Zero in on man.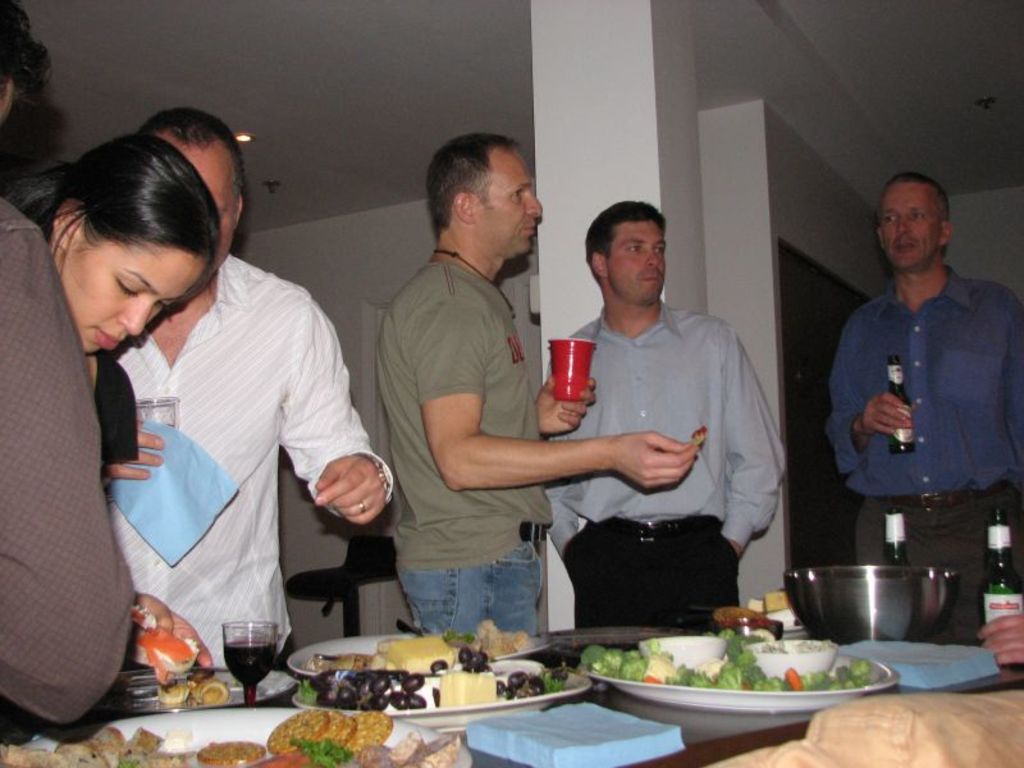
Zeroed in: detection(113, 104, 397, 663).
